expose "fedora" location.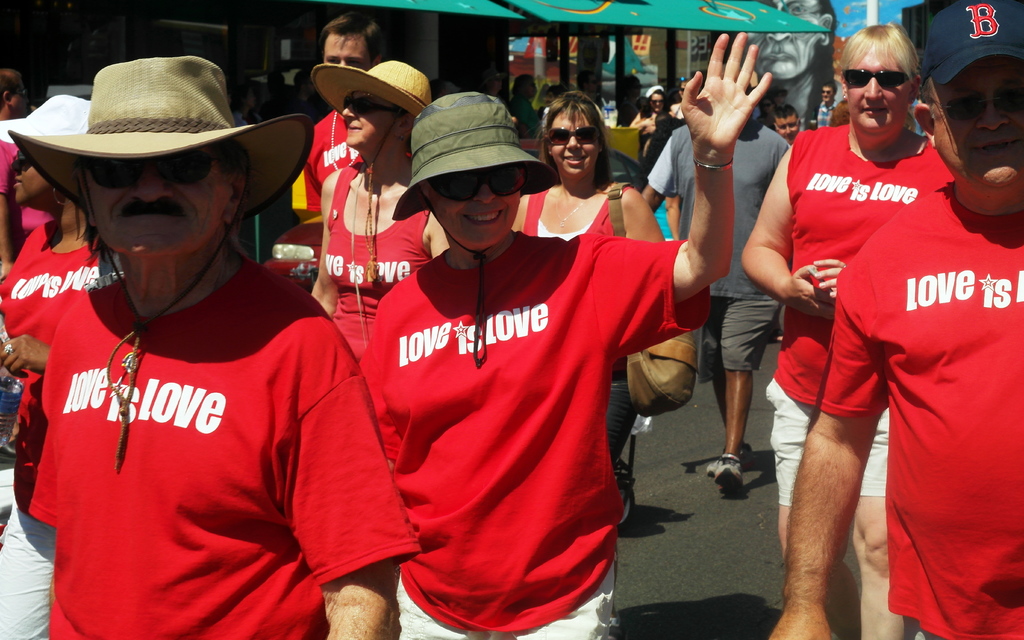
Exposed at box=[391, 92, 565, 365].
